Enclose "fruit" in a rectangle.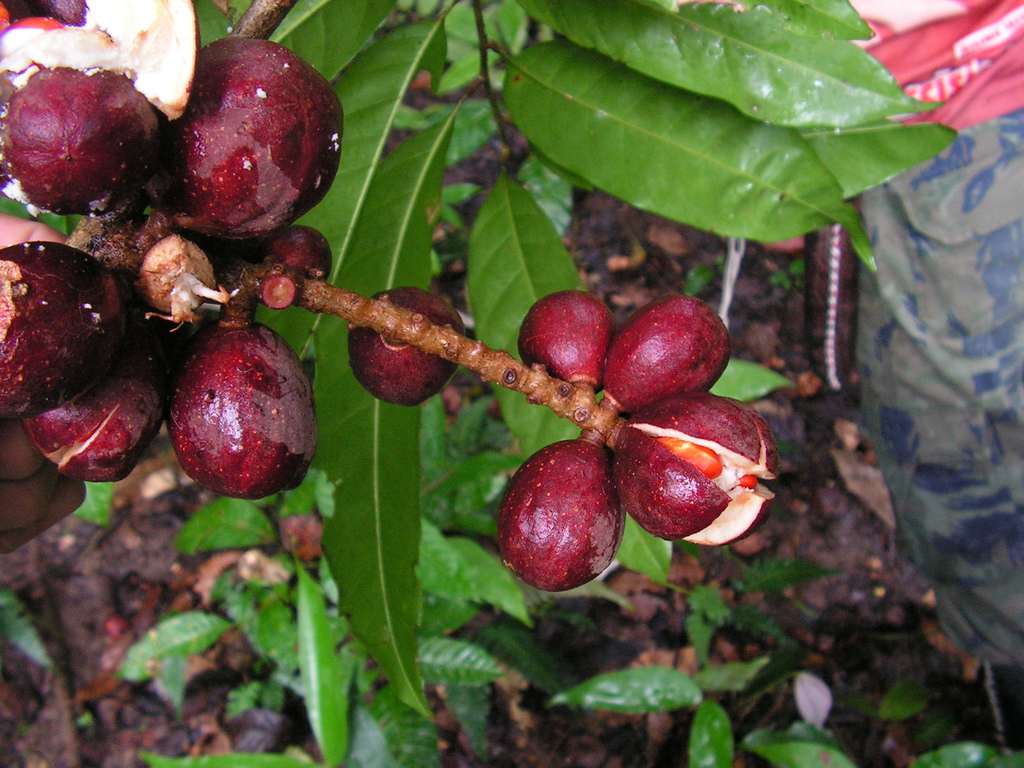
(left=492, top=438, right=631, bottom=596).
